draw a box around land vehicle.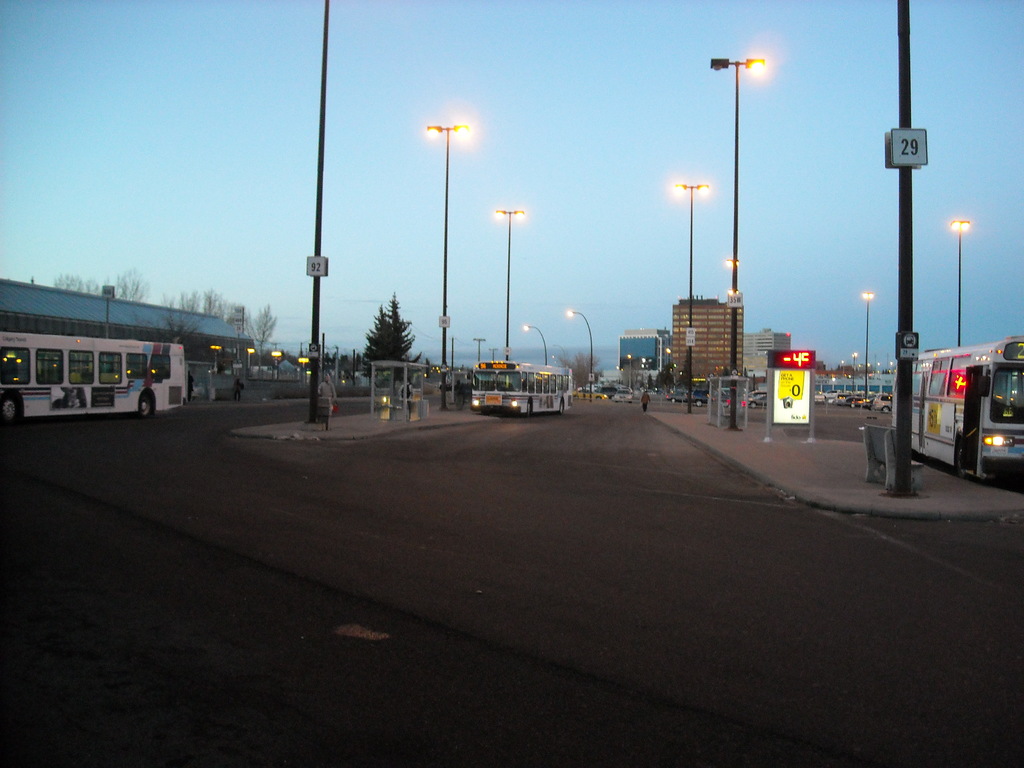
<bbox>577, 388, 609, 404</bbox>.
